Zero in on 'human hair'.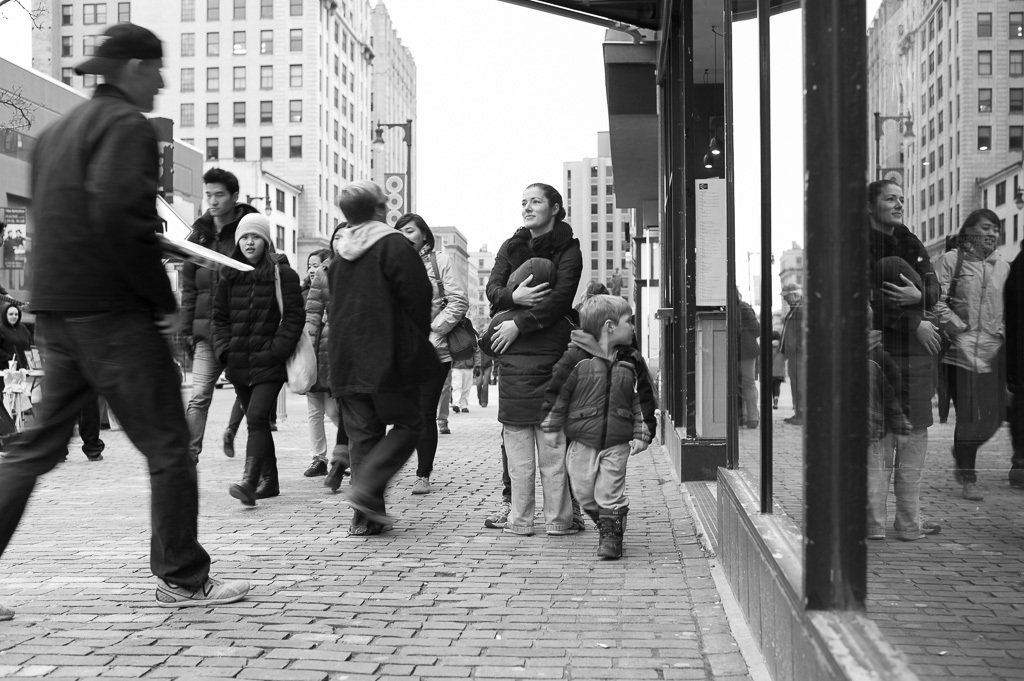
Zeroed in: <region>338, 178, 388, 224</region>.
